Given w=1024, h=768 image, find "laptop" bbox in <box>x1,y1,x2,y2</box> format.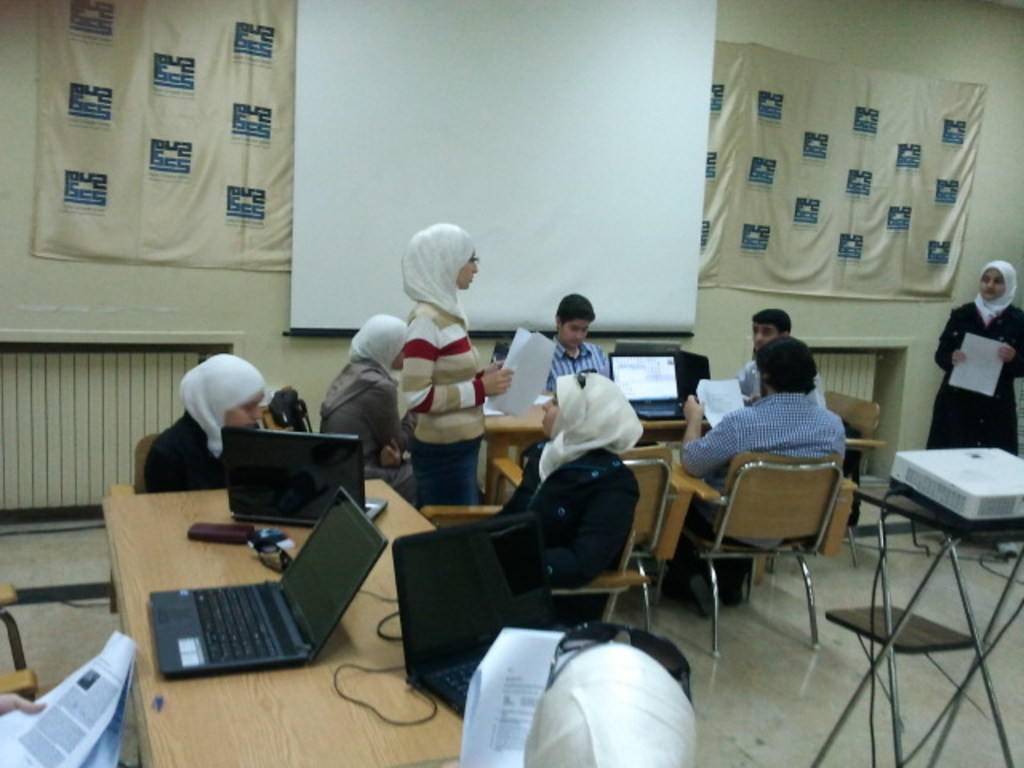
<box>611,354,706,421</box>.
